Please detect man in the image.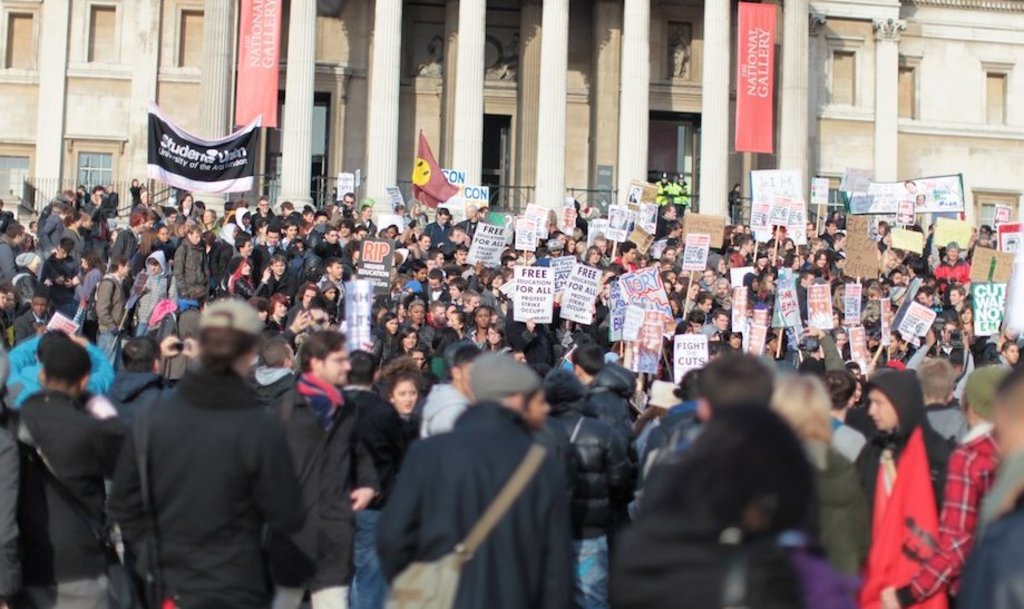
(left=100, top=286, right=330, bottom=608).
